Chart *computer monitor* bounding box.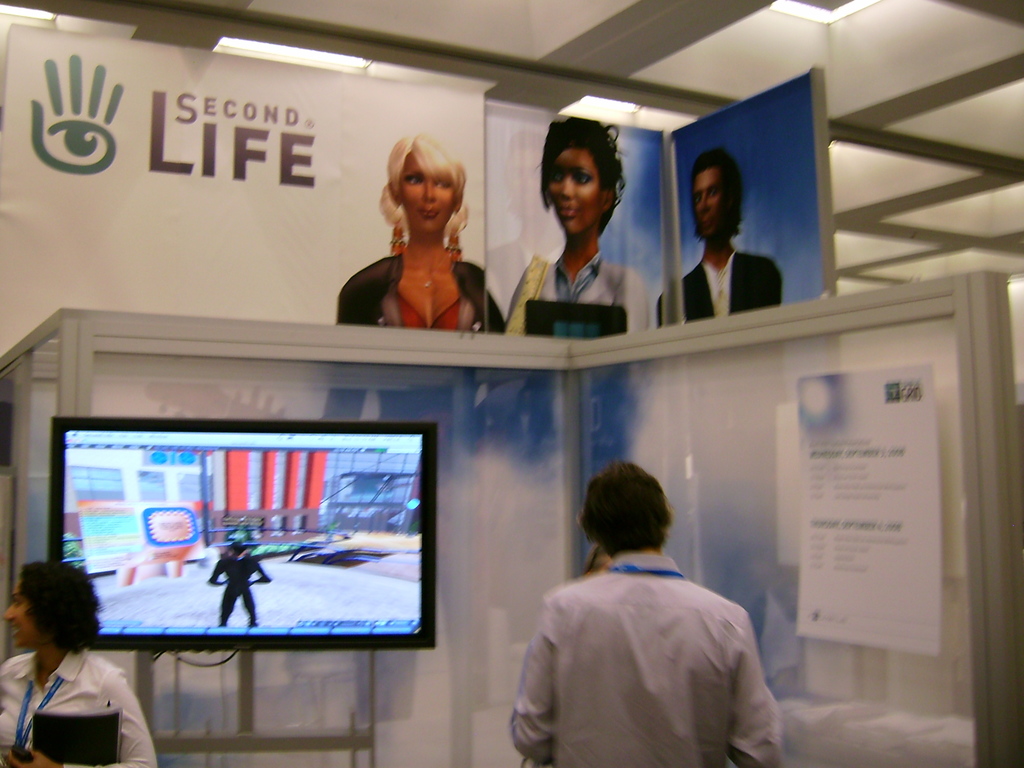
Charted: l=52, t=417, r=438, b=657.
